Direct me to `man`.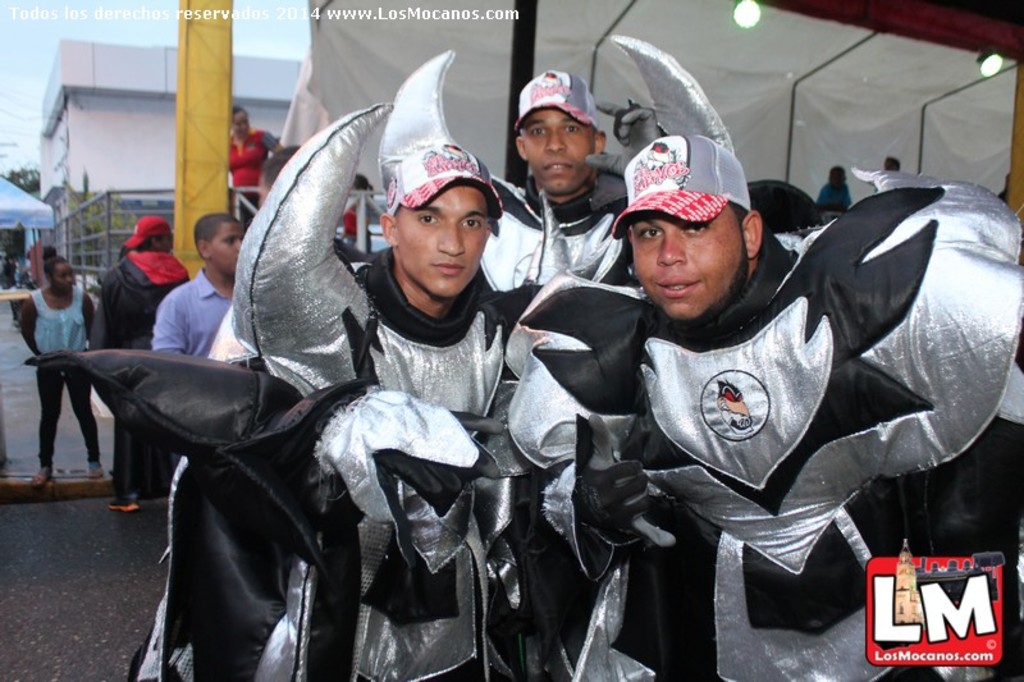
Direction: [left=129, top=81, right=608, bottom=669].
